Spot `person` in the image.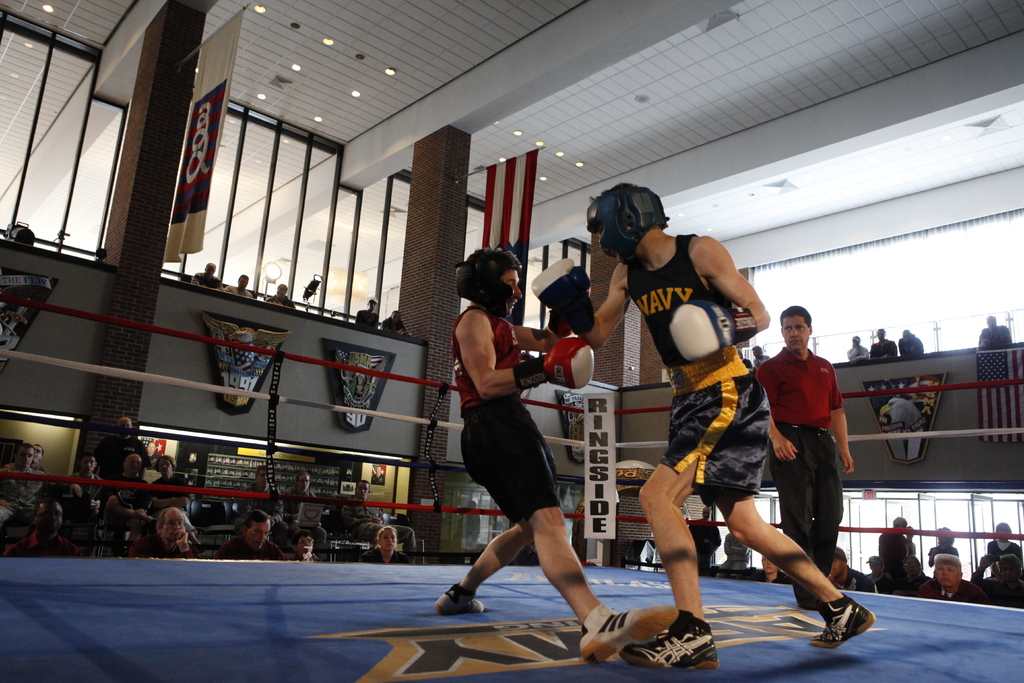
`person` found at pyautogui.locateOnScreen(227, 273, 257, 302).
